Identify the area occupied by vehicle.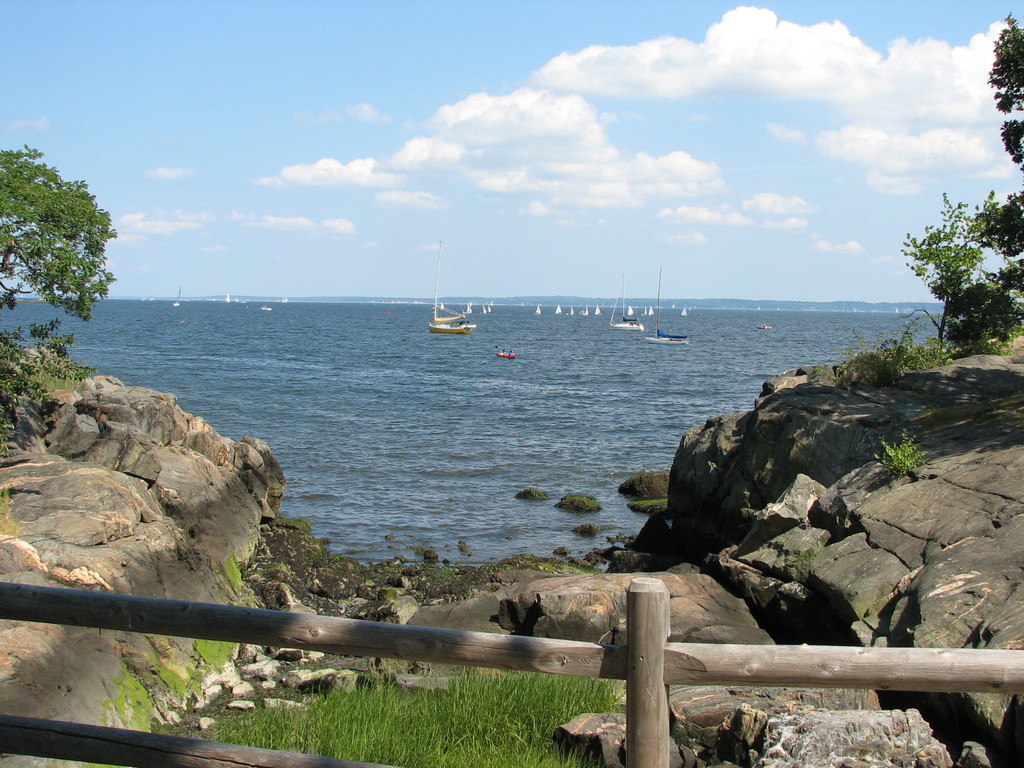
Area: bbox(607, 275, 644, 332).
